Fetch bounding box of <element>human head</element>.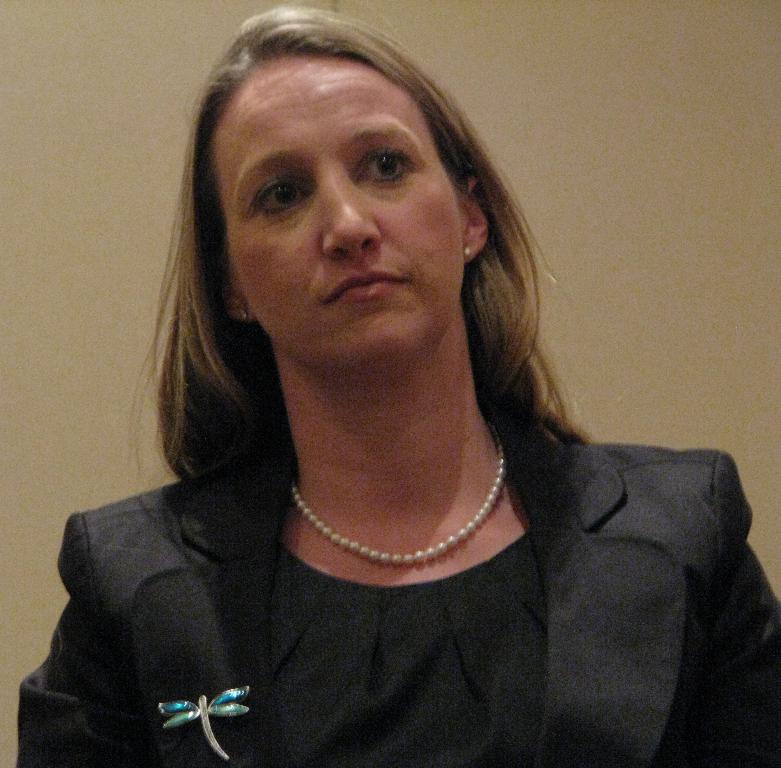
Bbox: (186, 7, 515, 364).
